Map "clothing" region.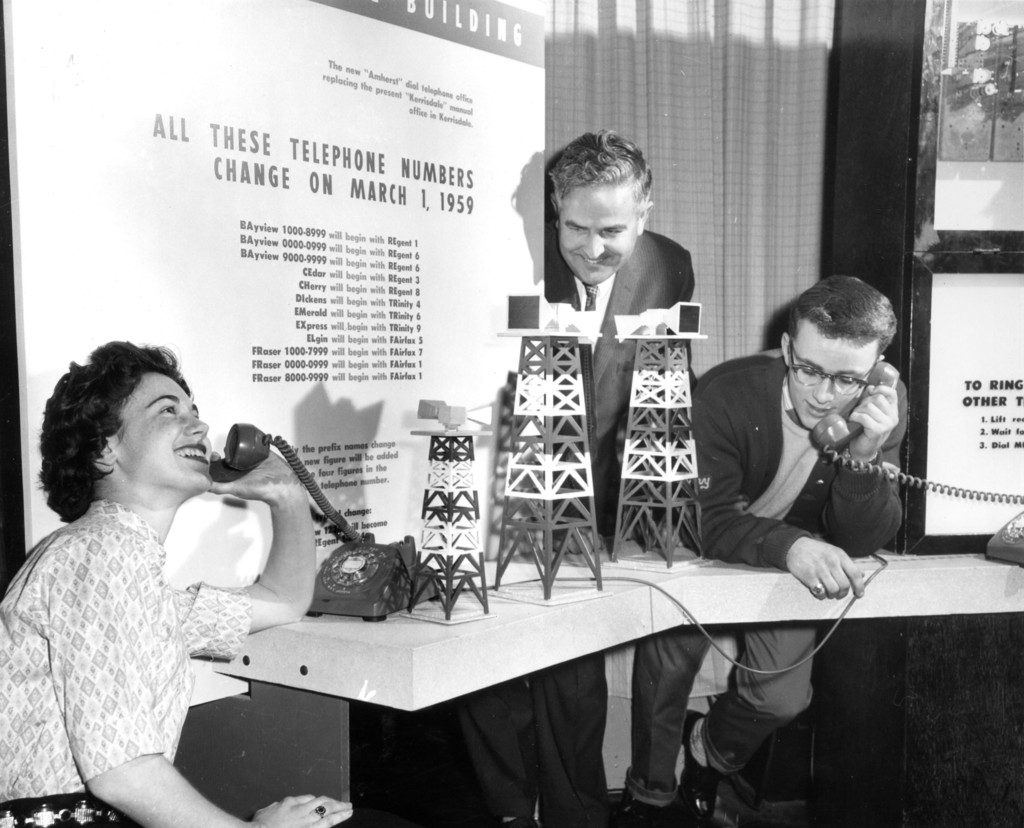
Mapped to left=648, top=353, right=904, bottom=800.
